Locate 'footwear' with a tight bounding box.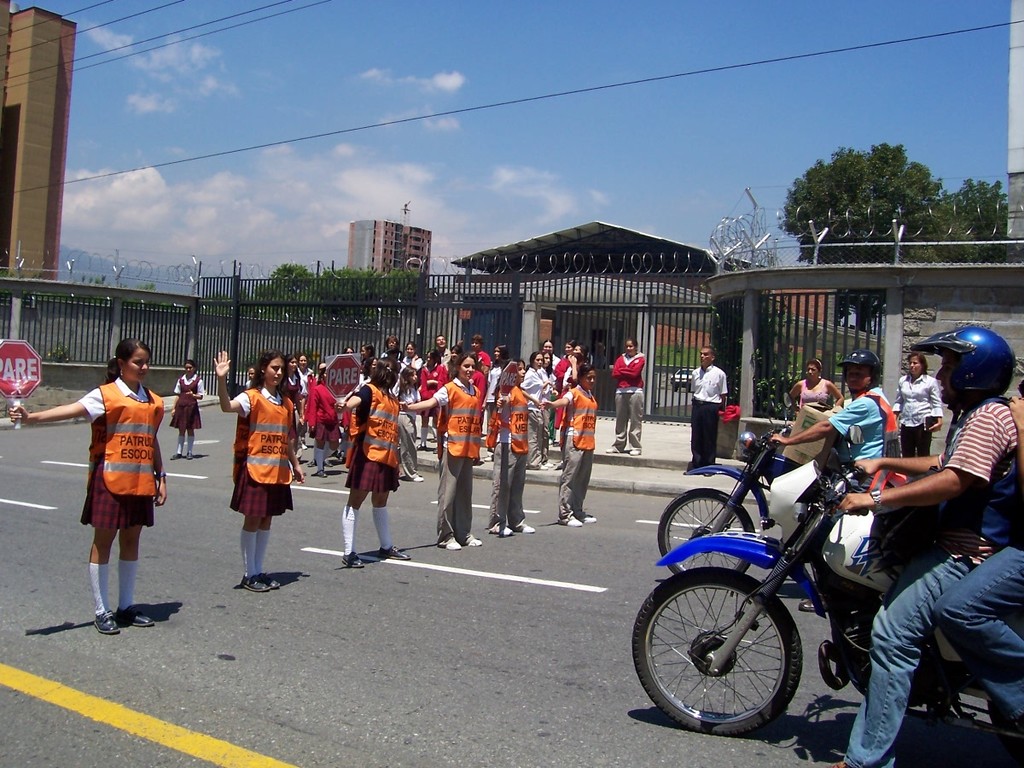
pyautogui.locateOnScreen(242, 571, 269, 594).
